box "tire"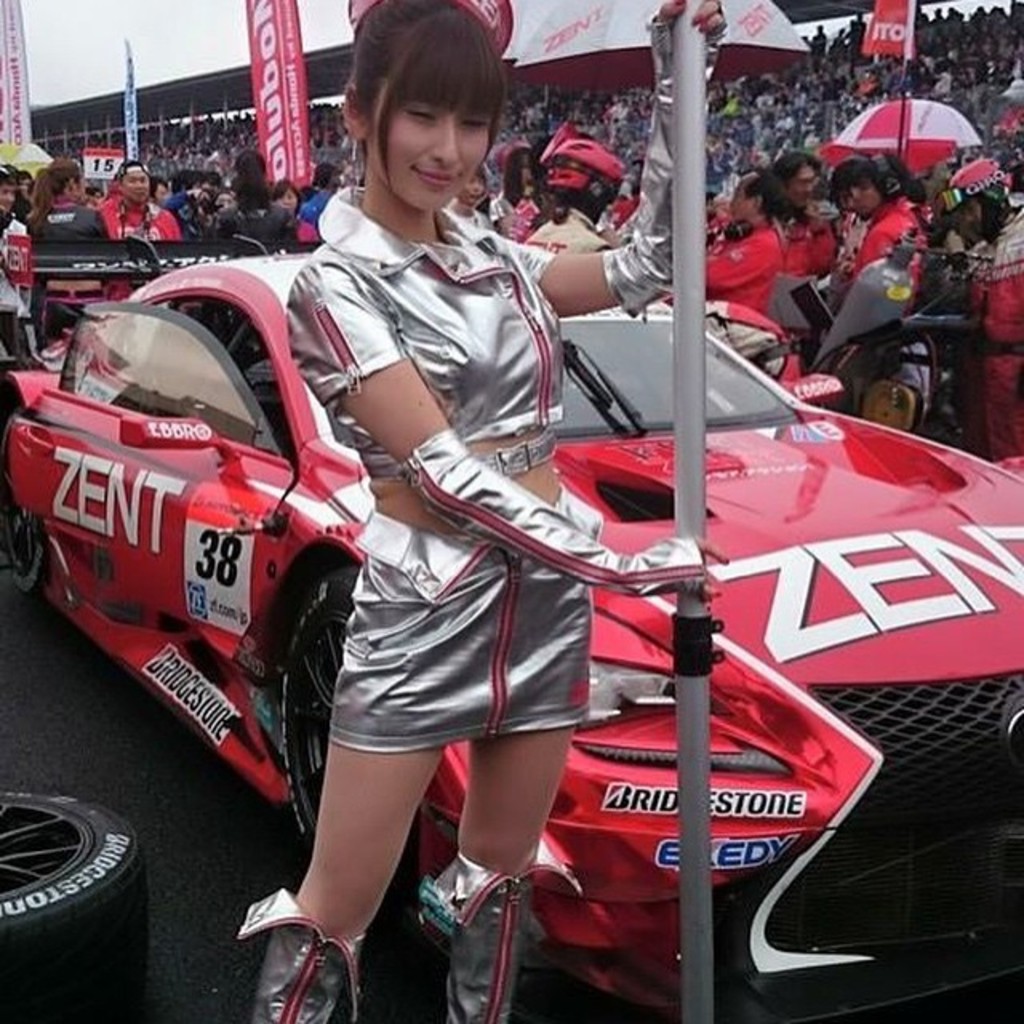
bbox(270, 570, 406, 846)
